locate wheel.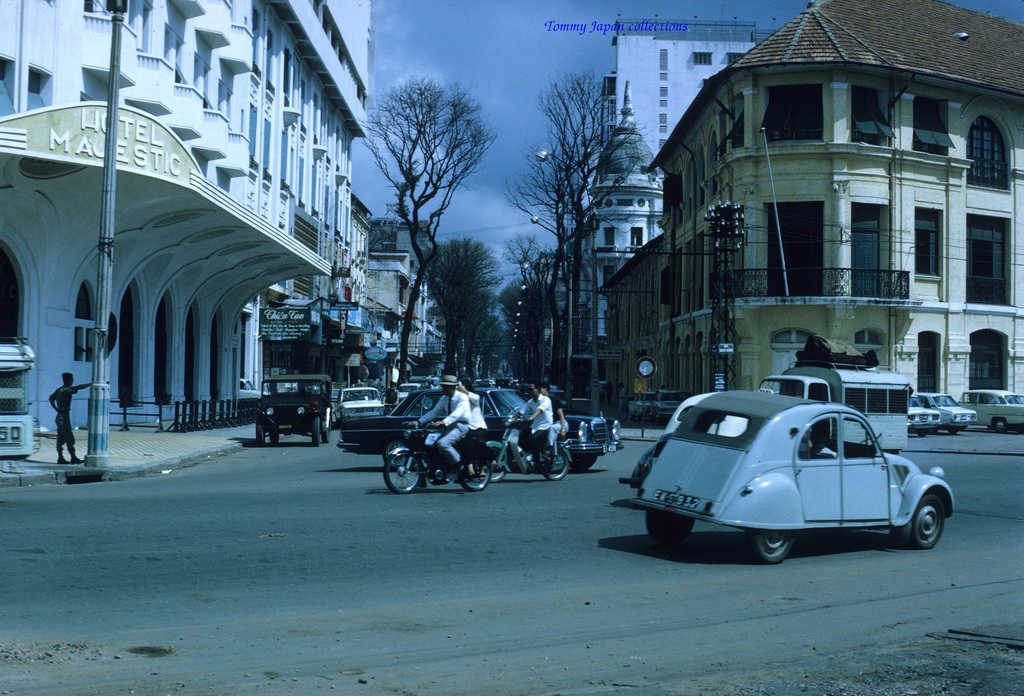
Bounding box: [left=538, top=446, right=572, bottom=480].
